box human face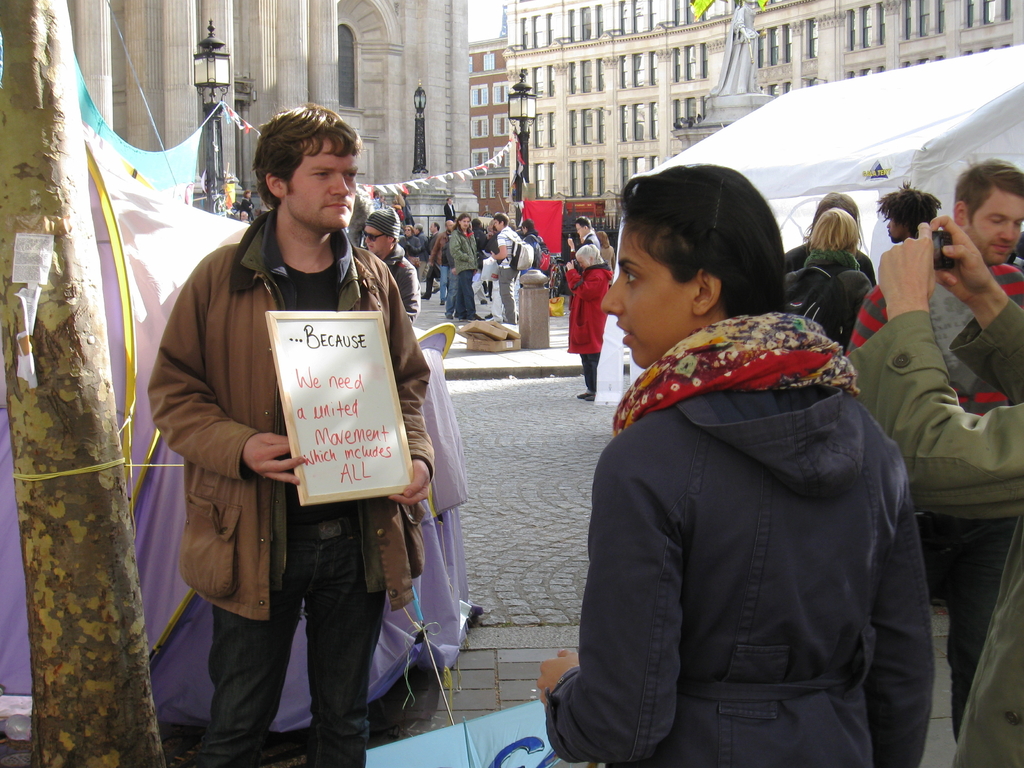
(x1=402, y1=224, x2=413, y2=239)
